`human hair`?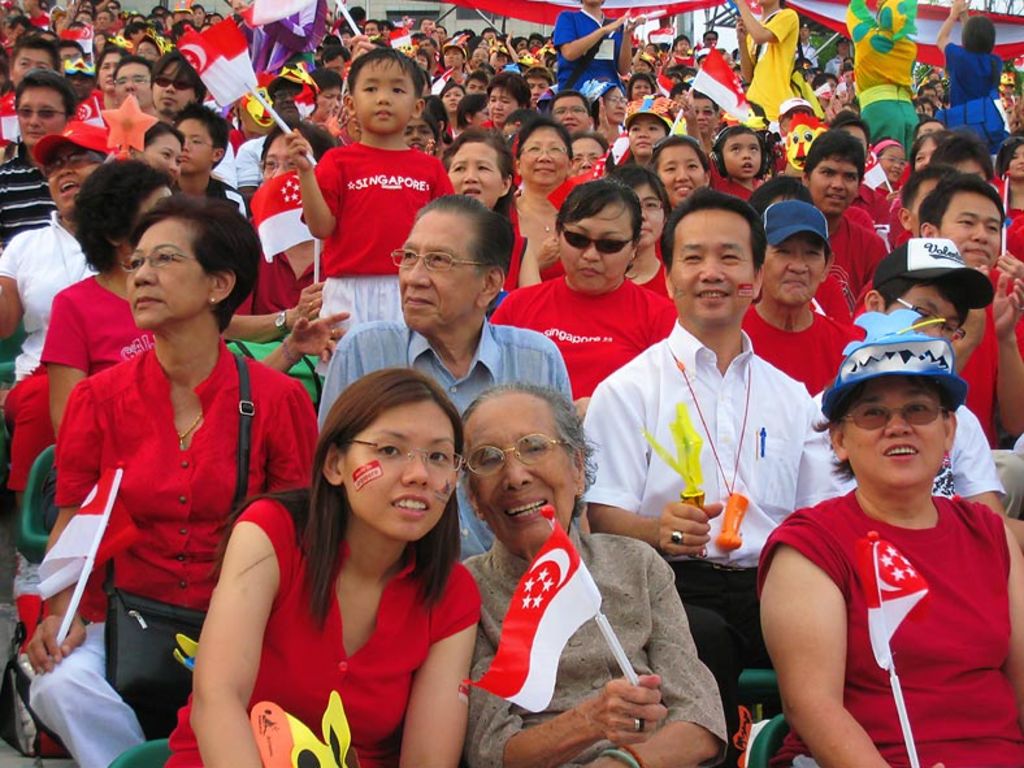
929, 129, 995, 173
